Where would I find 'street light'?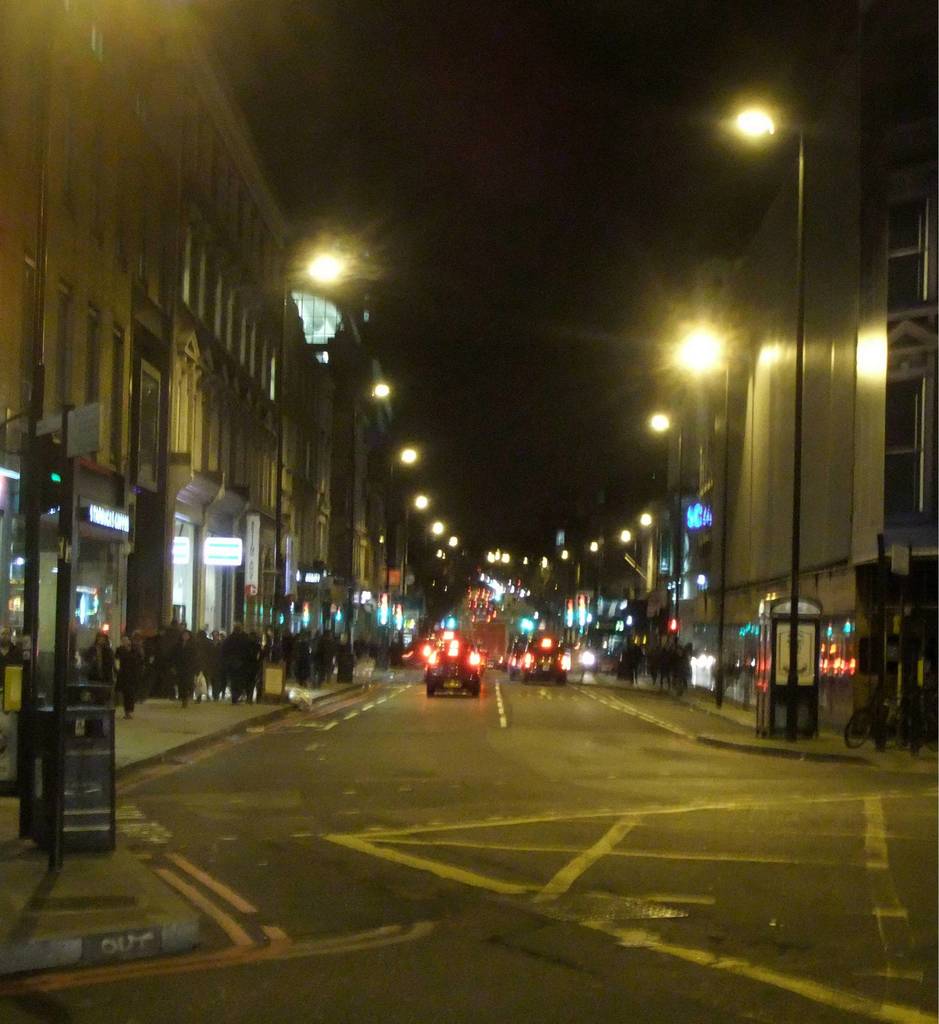
At (732,95,807,744).
